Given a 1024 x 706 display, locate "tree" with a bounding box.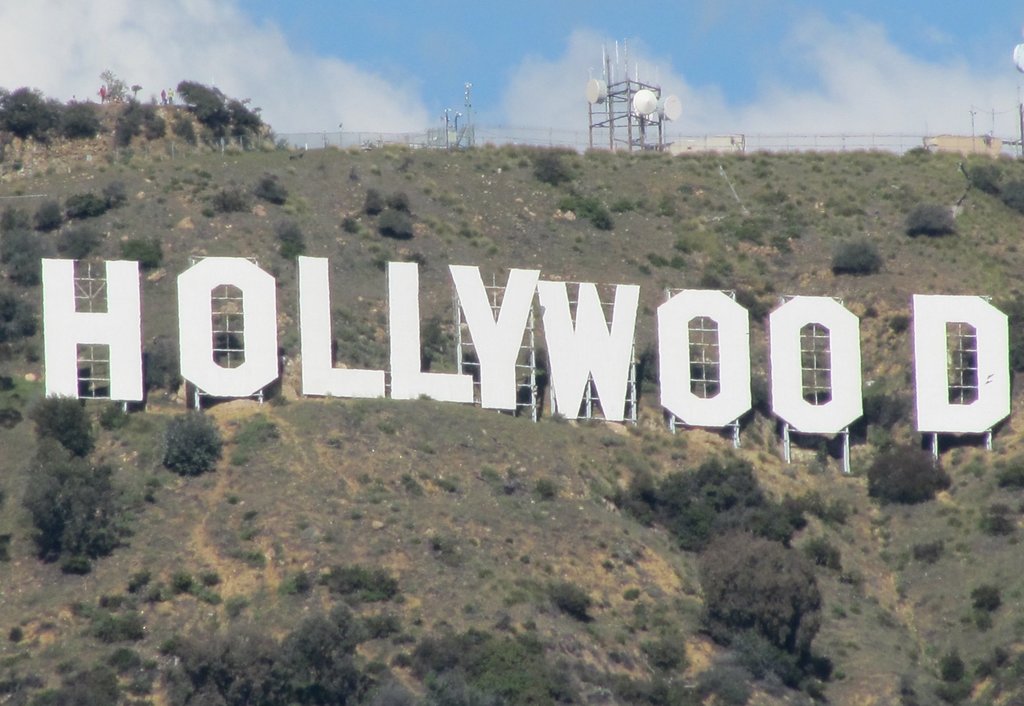
Located: Rect(12, 389, 135, 570).
